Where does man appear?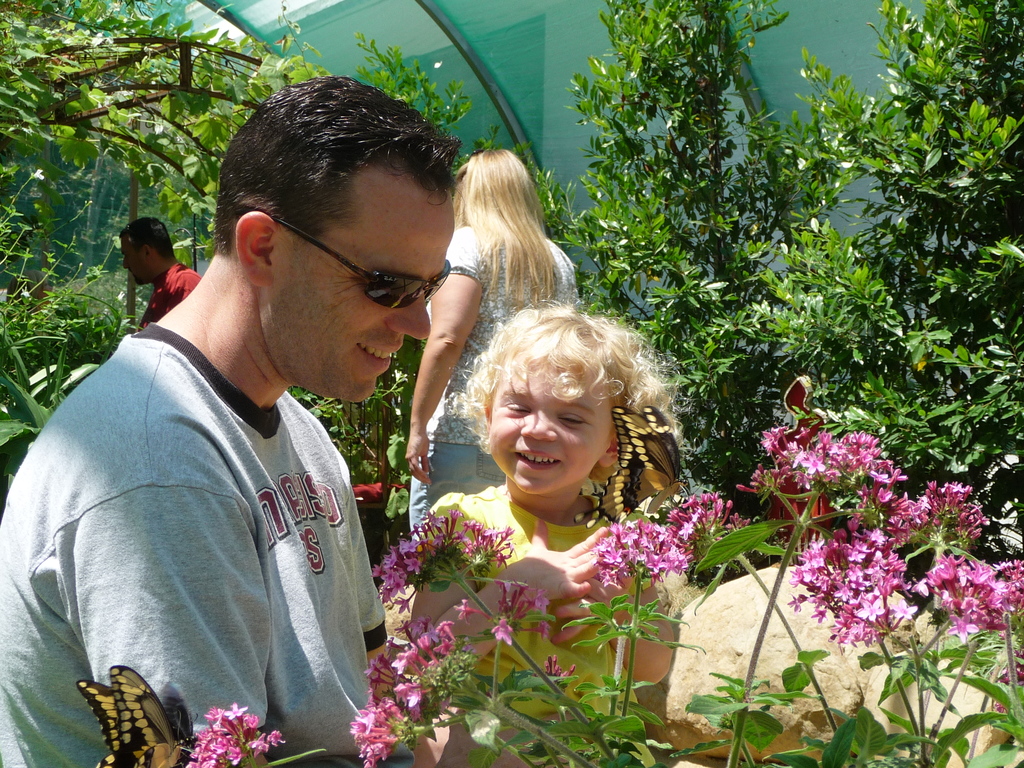
Appears at {"left": 36, "top": 51, "right": 461, "bottom": 767}.
